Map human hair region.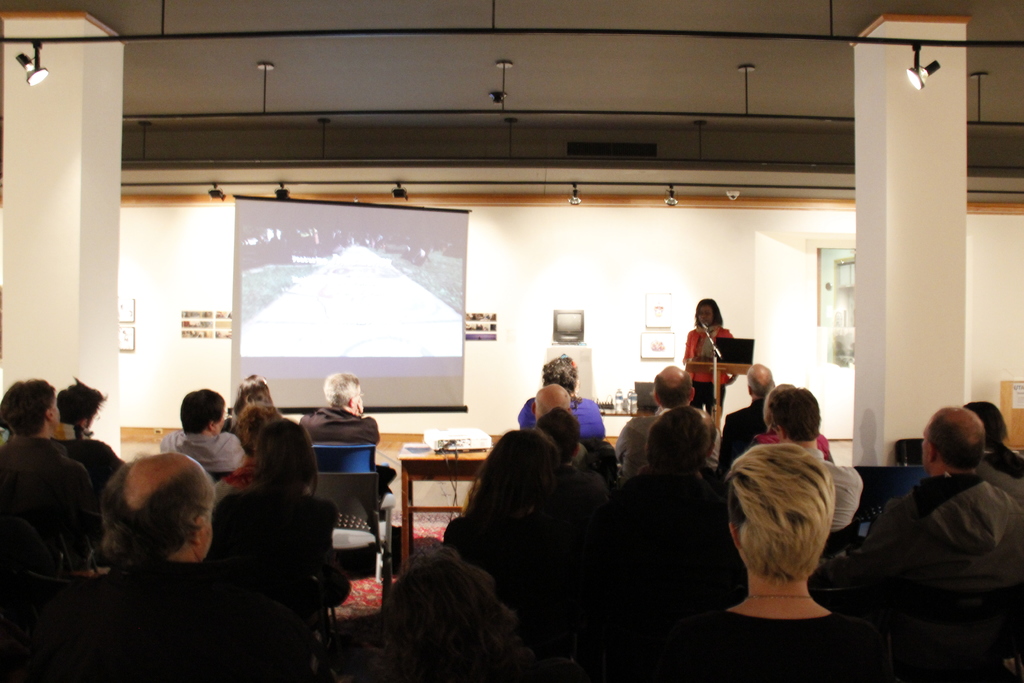
Mapped to (left=725, top=438, right=836, bottom=582).
